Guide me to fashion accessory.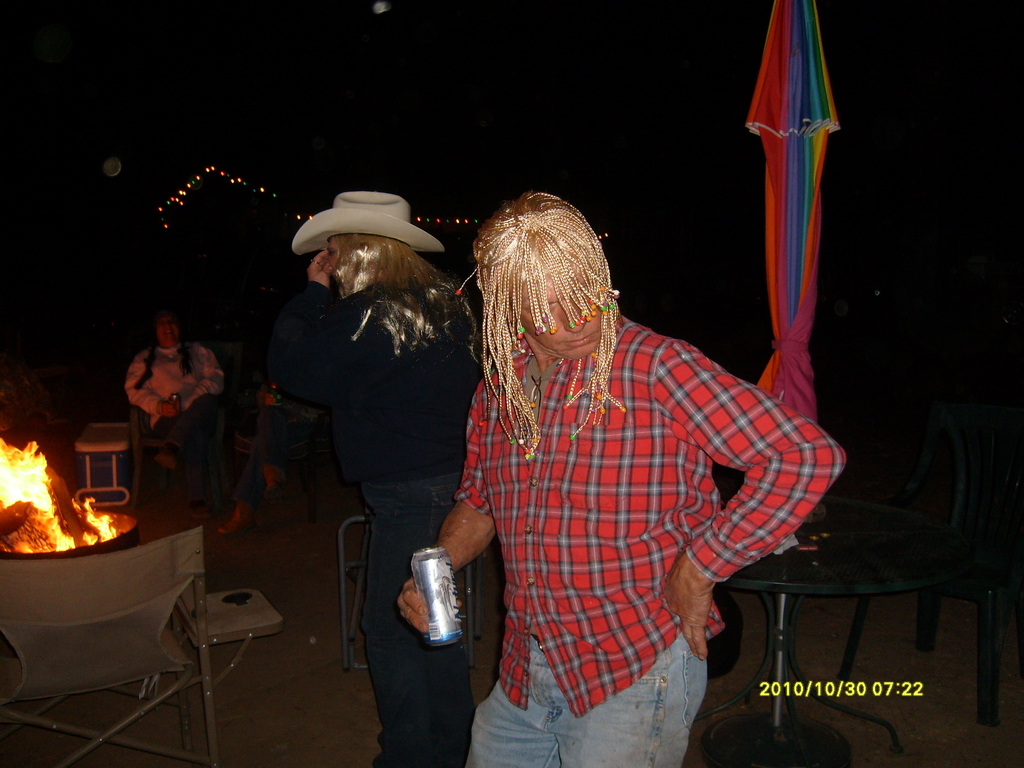
Guidance: <box>310,257,321,266</box>.
